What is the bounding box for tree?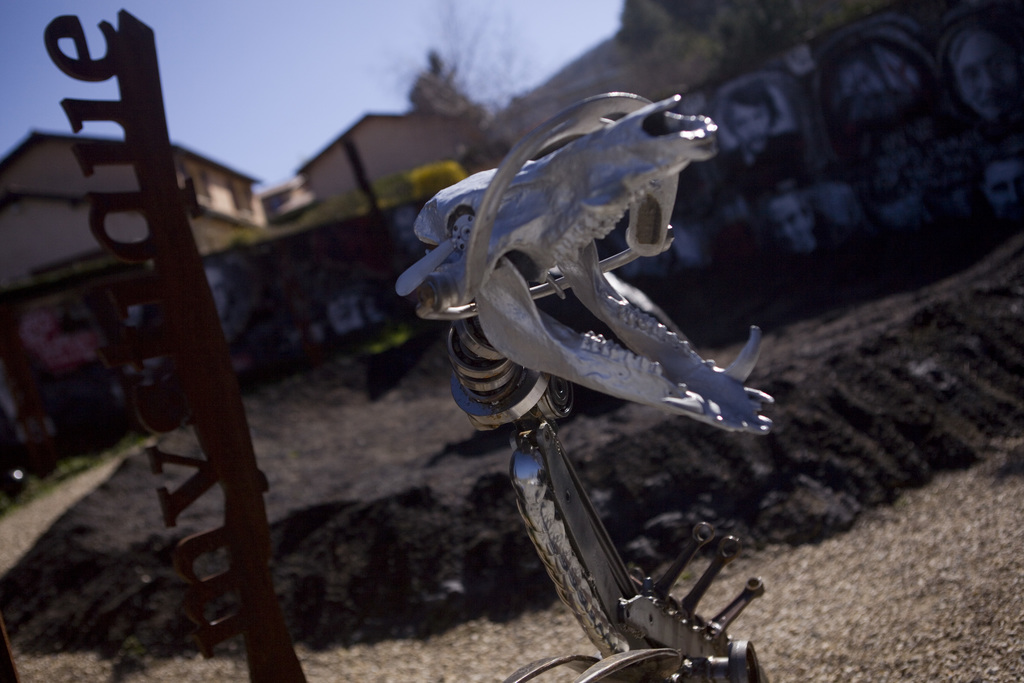
pyautogui.locateOnScreen(383, 0, 533, 145).
